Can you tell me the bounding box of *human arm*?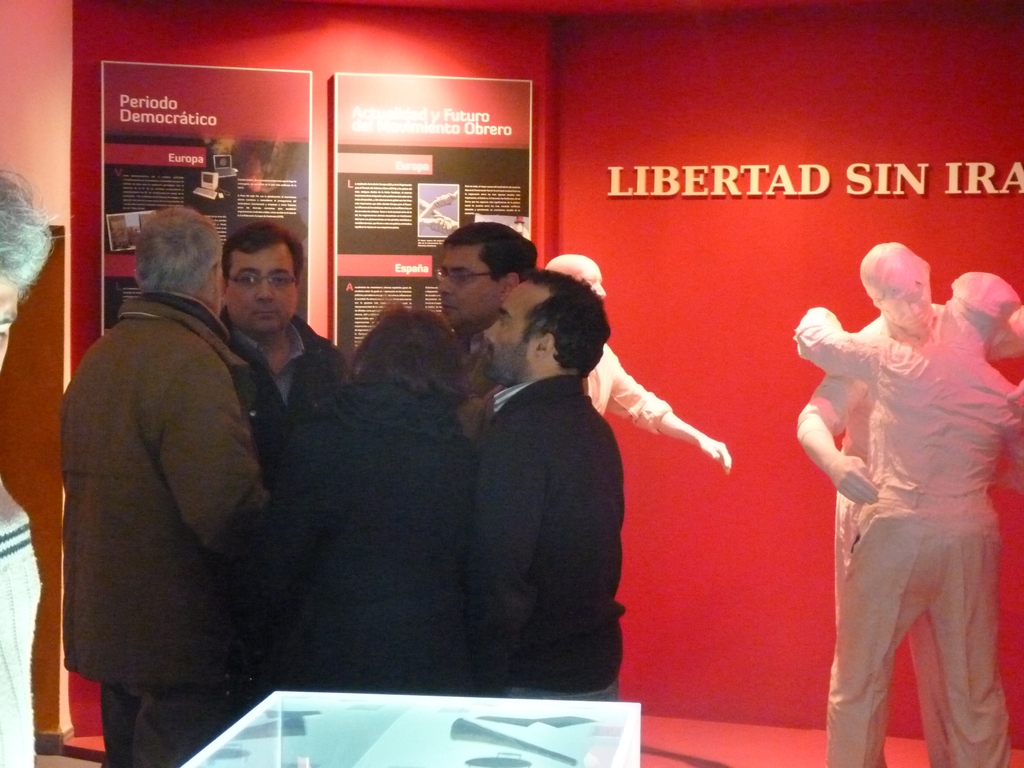
[x1=629, y1=377, x2=733, y2=492].
